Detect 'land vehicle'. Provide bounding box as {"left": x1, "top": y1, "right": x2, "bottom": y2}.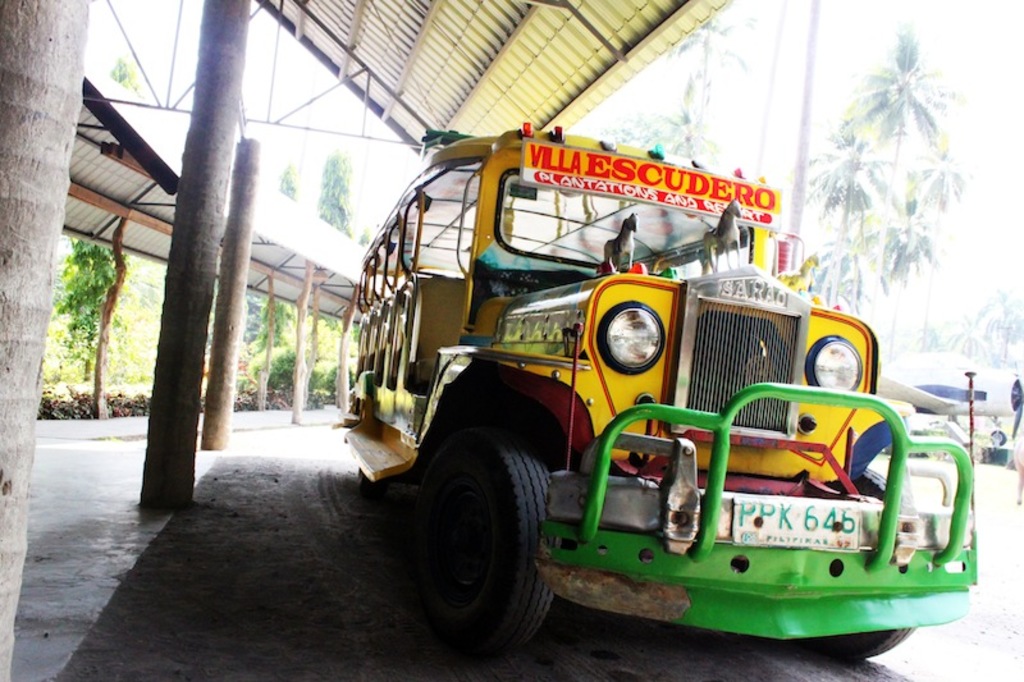
{"left": 316, "top": 133, "right": 977, "bottom": 673}.
